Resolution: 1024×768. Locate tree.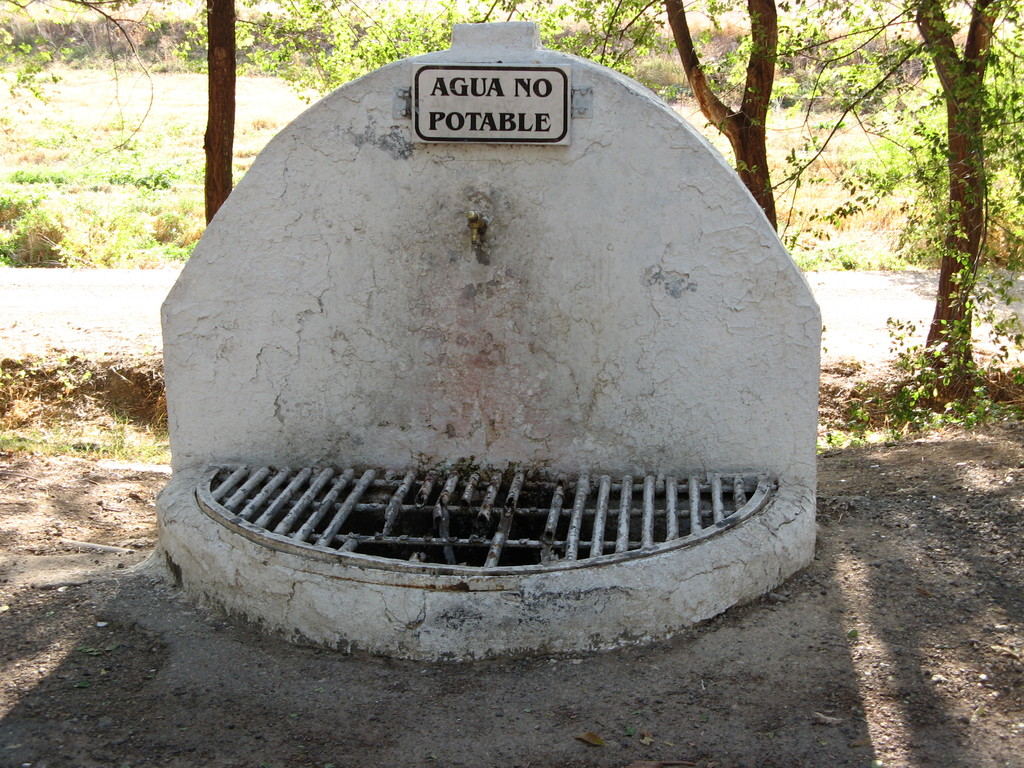
<bbox>505, 0, 783, 234</bbox>.
